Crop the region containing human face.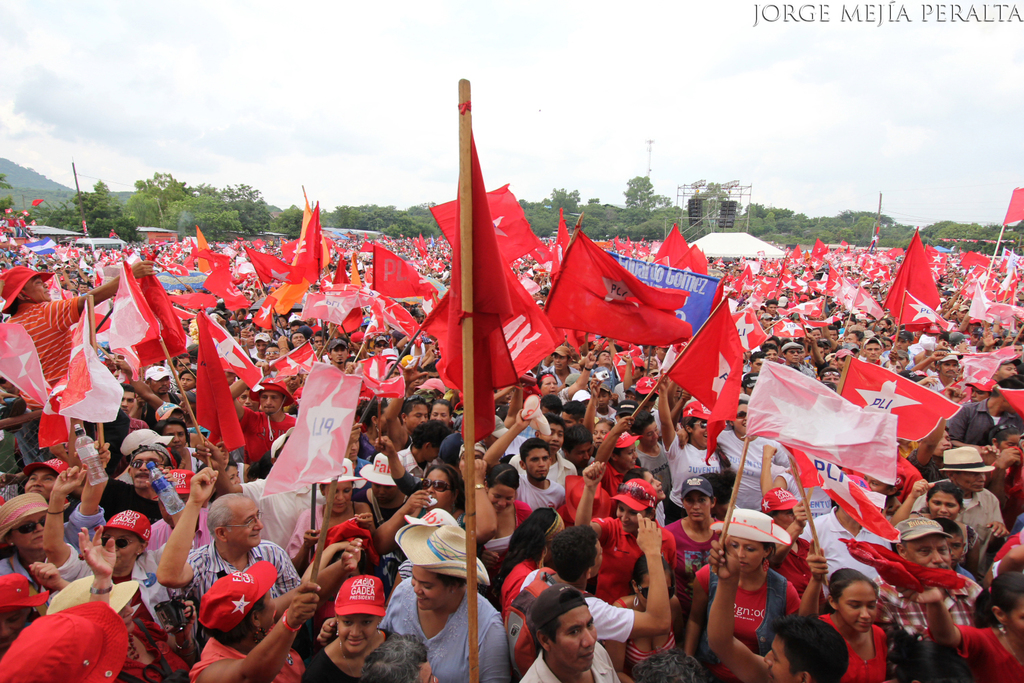
Crop region: box=[941, 363, 959, 377].
